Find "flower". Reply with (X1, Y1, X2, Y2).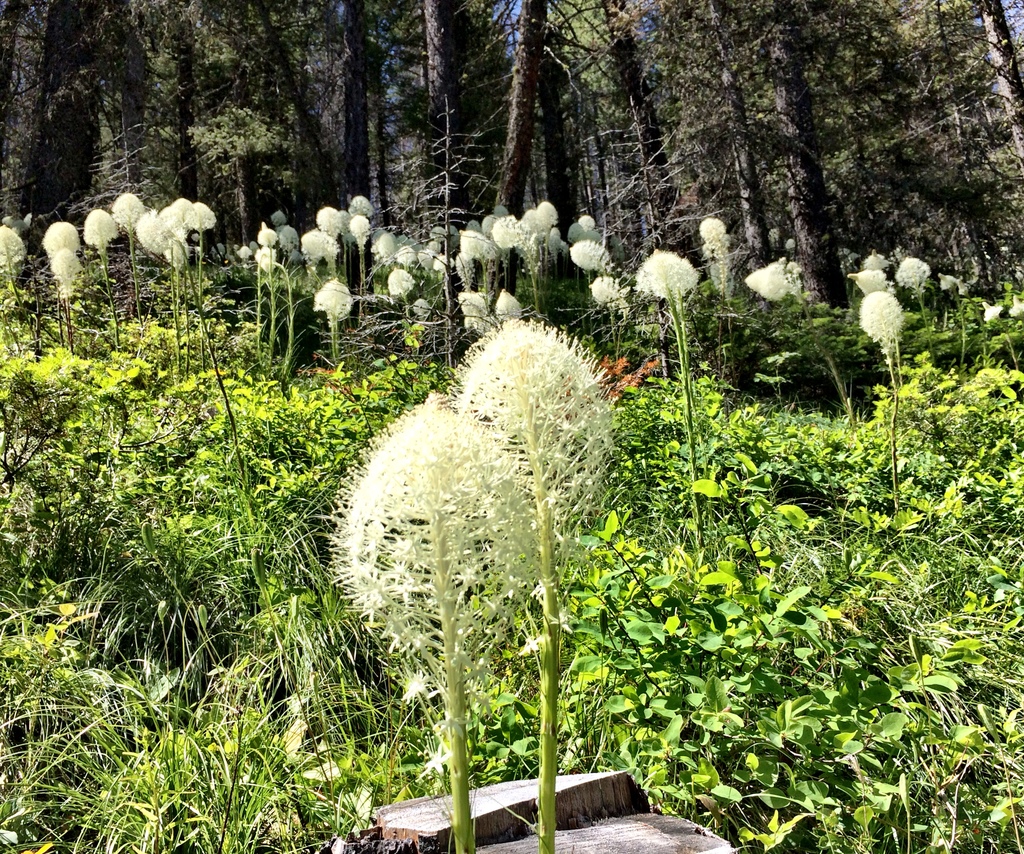
(257, 223, 278, 245).
